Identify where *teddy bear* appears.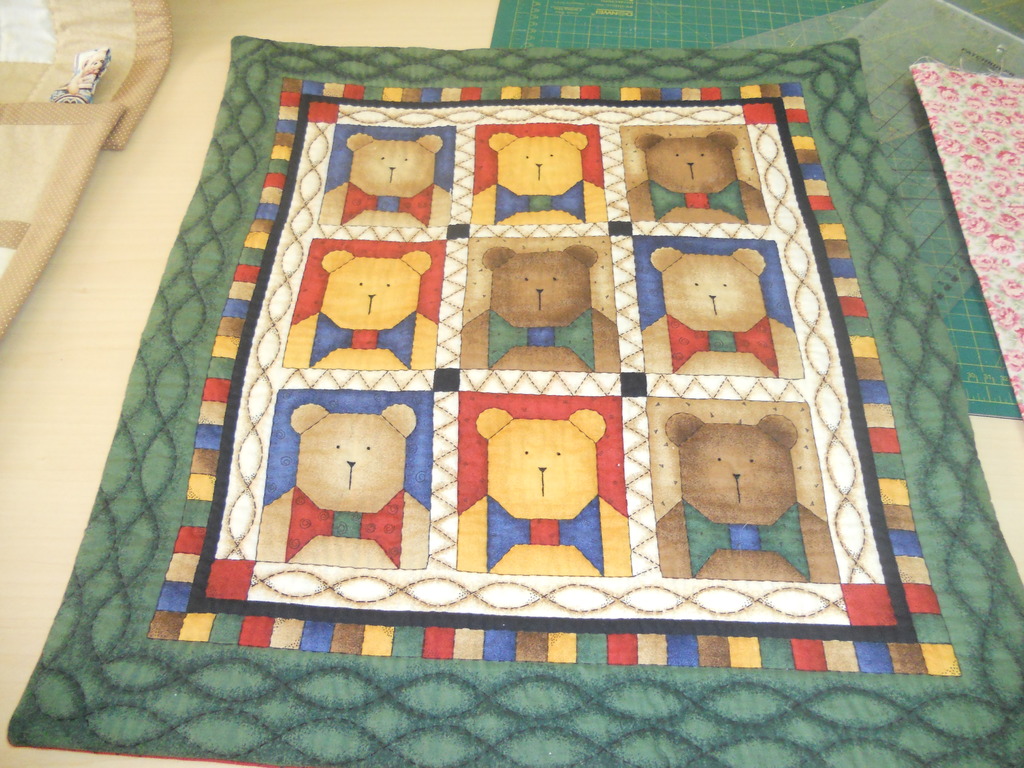
Appears at x1=317 y1=131 x2=449 y2=228.
